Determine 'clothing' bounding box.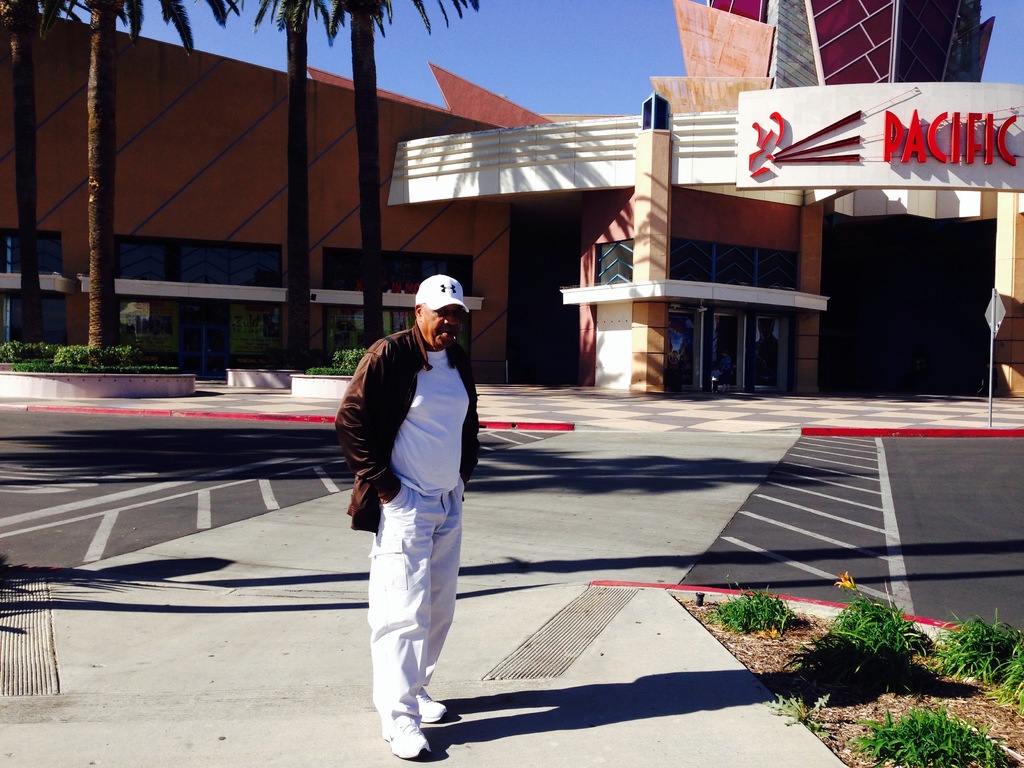
Determined: (332, 321, 481, 732).
